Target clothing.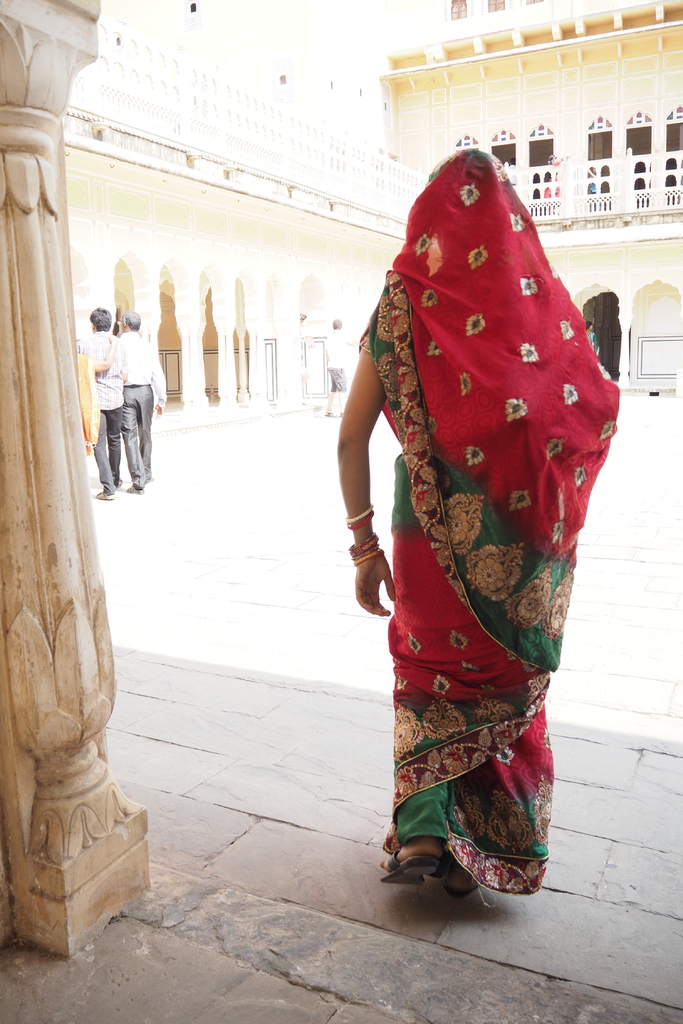
Target region: <box>77,332,84,358</box>.
